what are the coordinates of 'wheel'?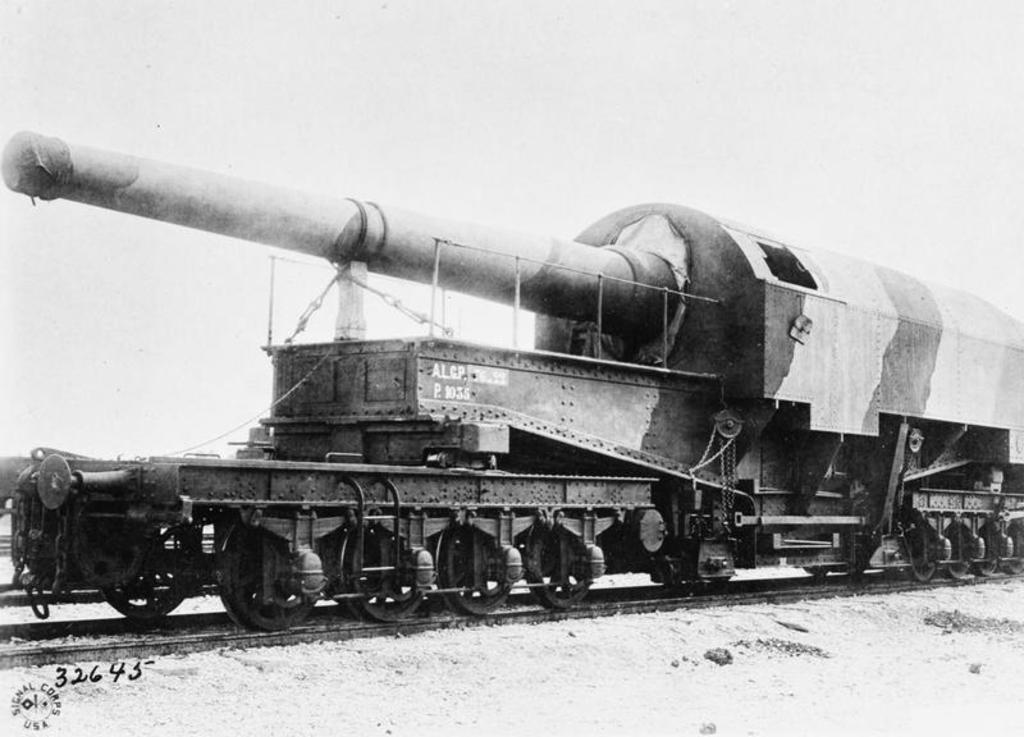
box=[339, 526, 426, 623].
